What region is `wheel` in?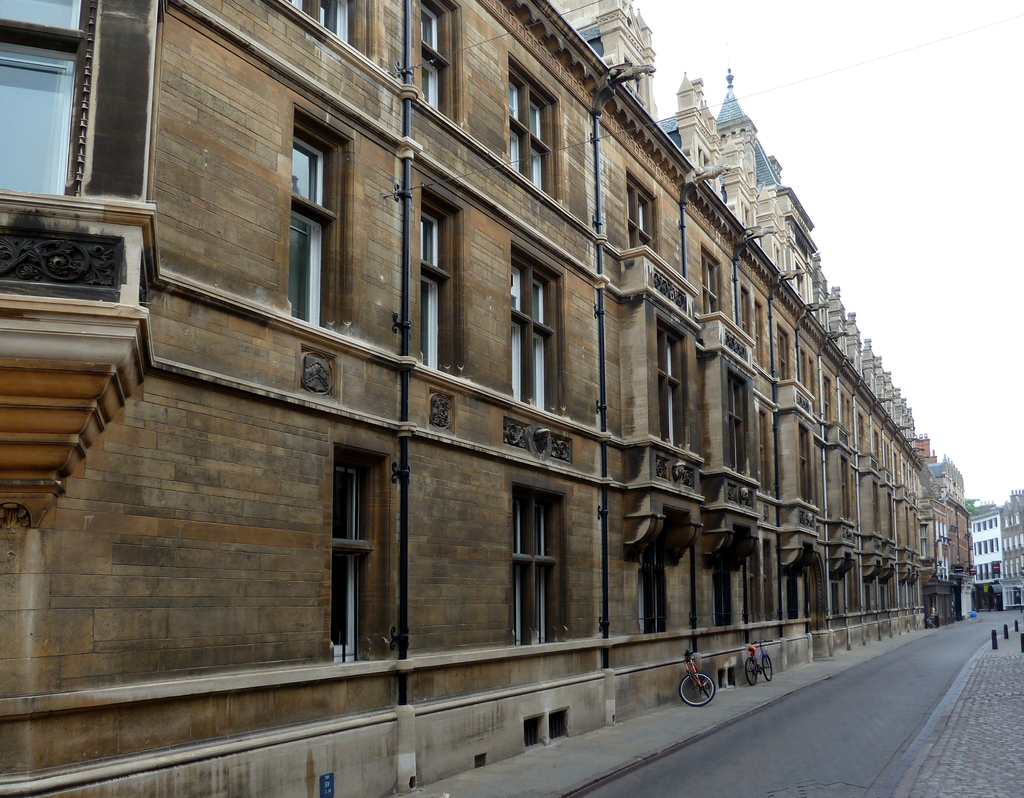
{"x1": 679, "y1": 672, "x2": 717, "y2": 709}.
